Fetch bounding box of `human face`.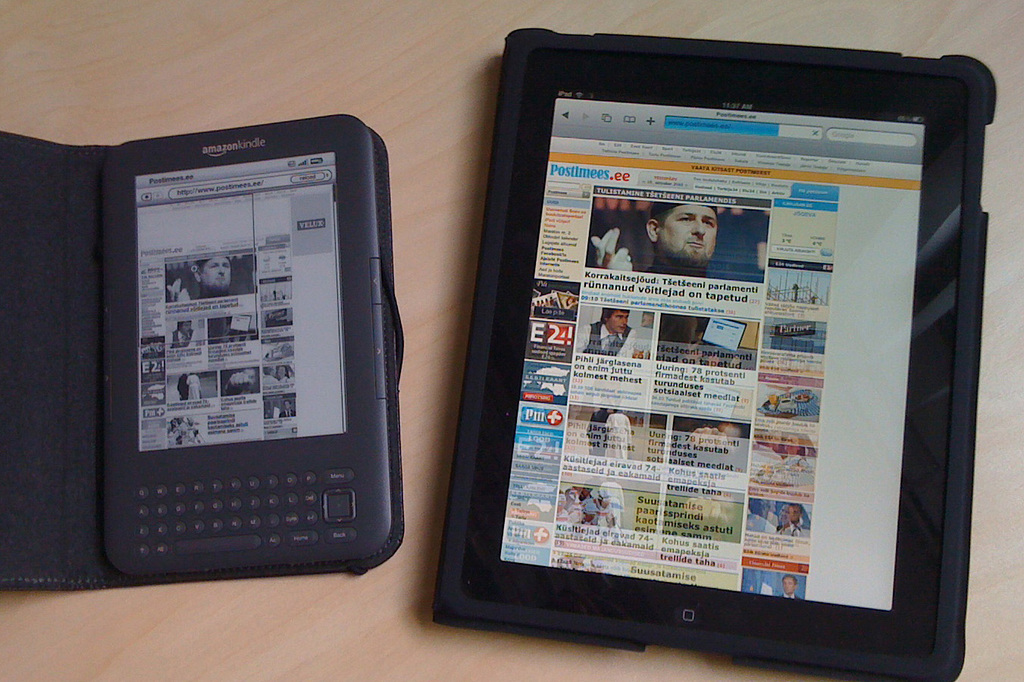
Bbox: bbox=(203, 259, 232, 290).
